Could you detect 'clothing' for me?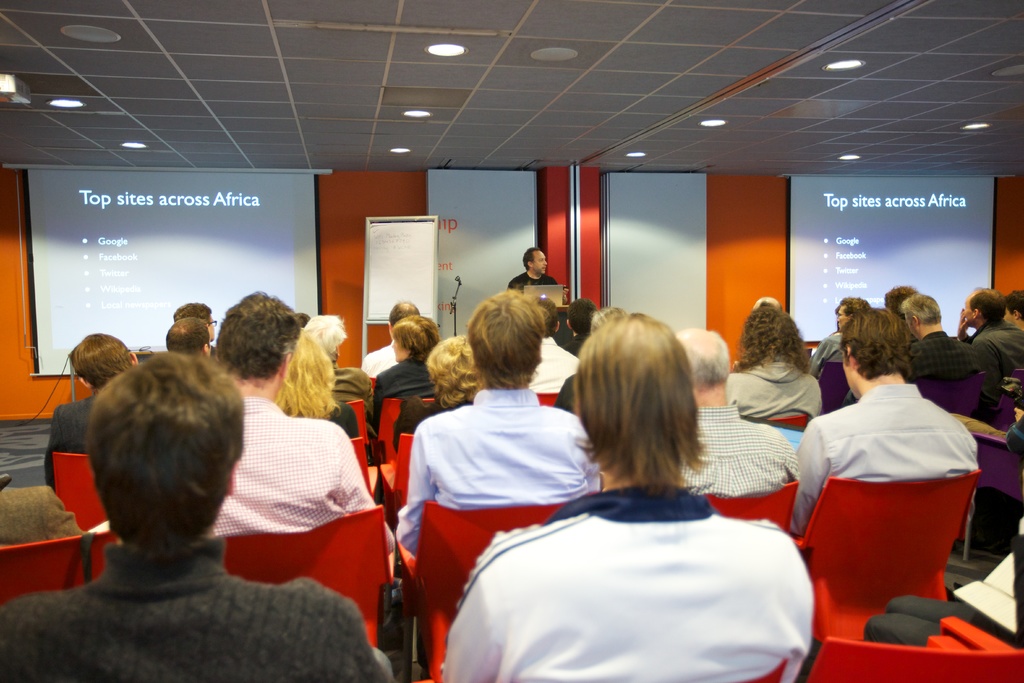
Detection result: left=958, top=320, right=1023, bottom=387.
